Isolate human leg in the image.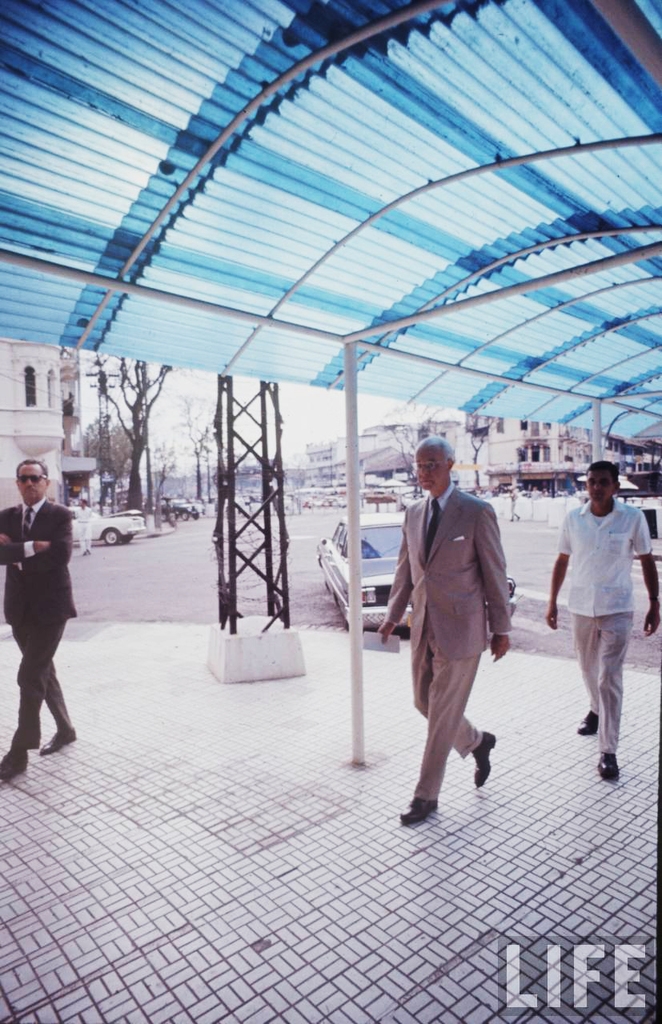
Isolated region: pyautogui.locateOnScreen(0, 614, 79, 778).
